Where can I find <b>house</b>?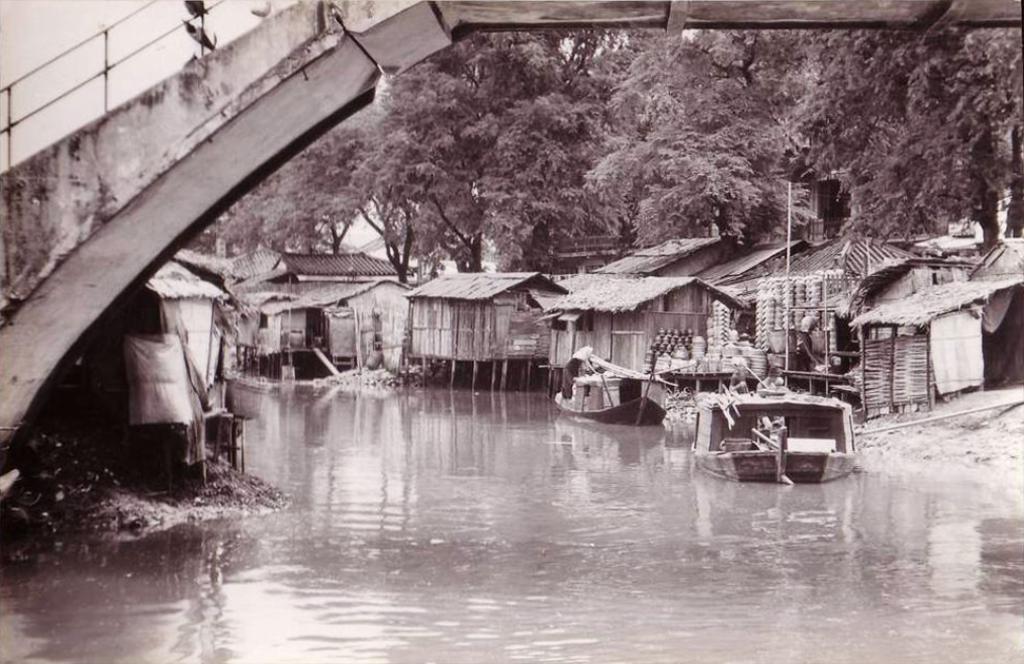
You can find it at crop(413, 270, 555, 376).
